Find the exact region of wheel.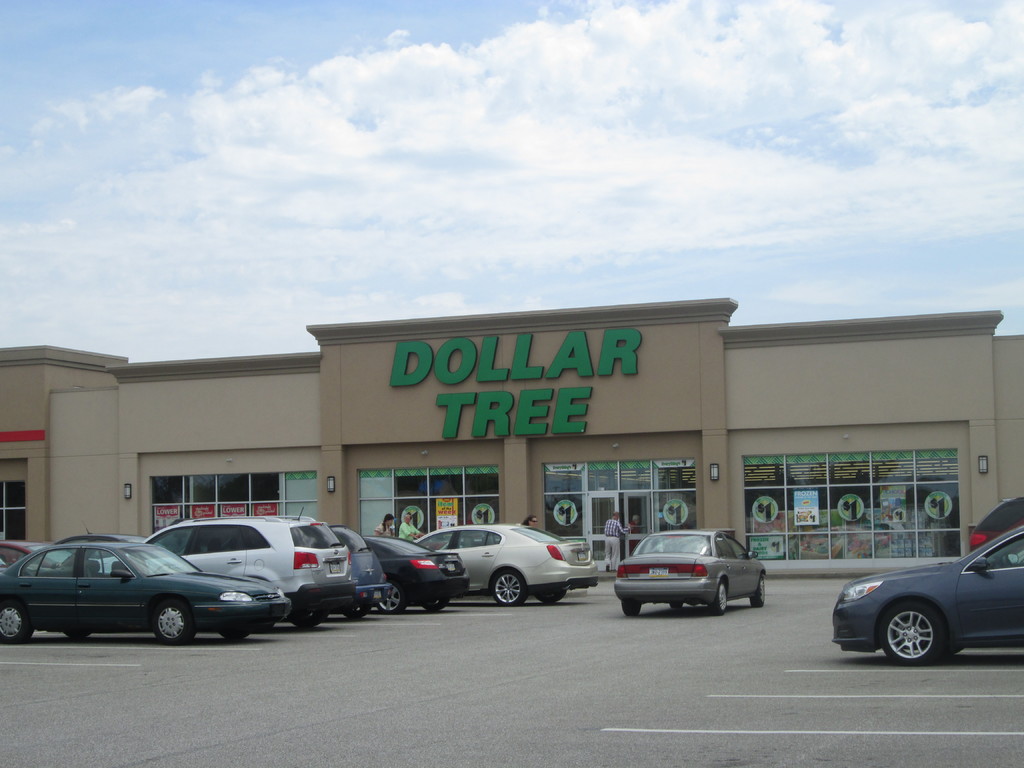
Exact region: 150/595/195/644.
